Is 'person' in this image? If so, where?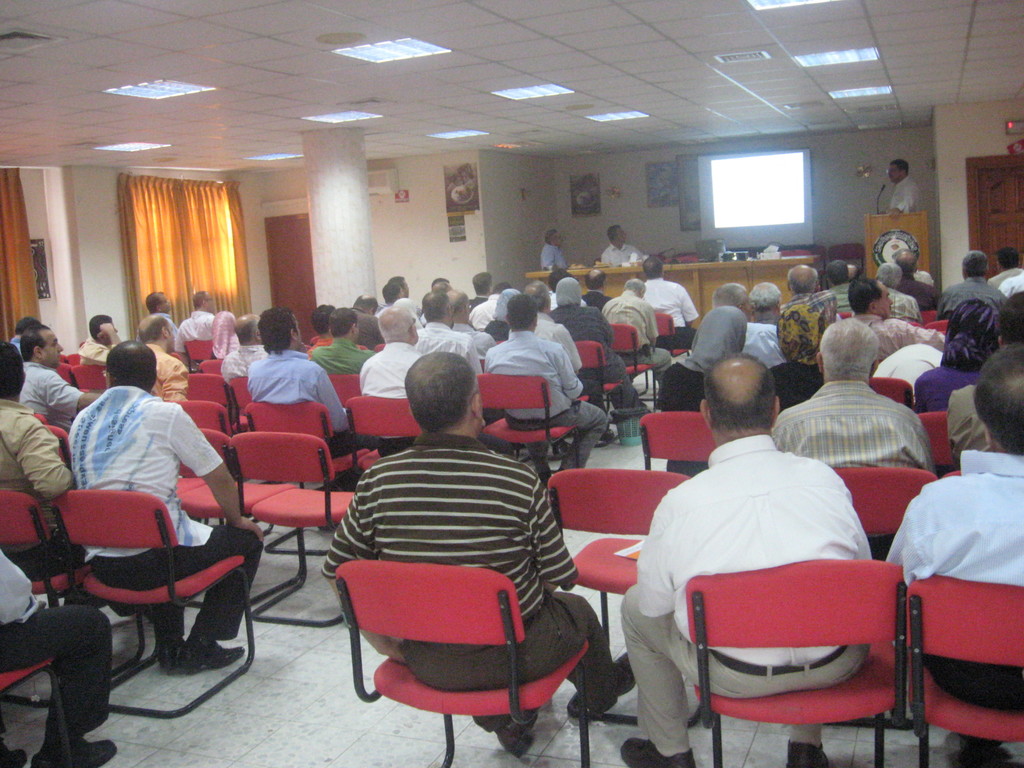
Yes, at {"left": 874, "top": 255, "right": 922, "bottom": 319}.
